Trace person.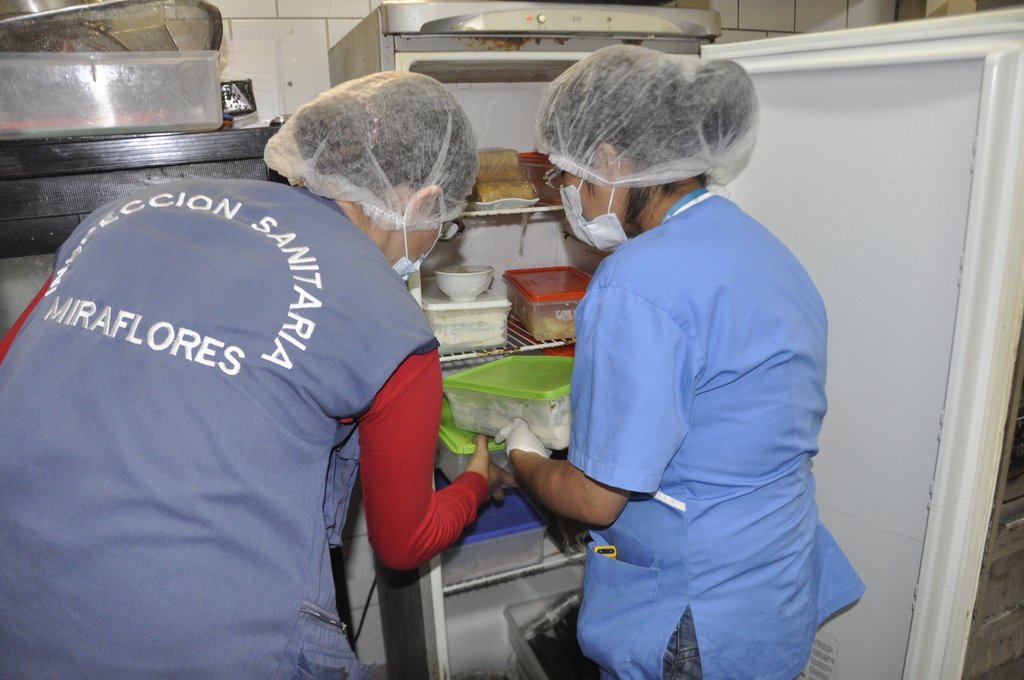
Traced to BBox(490, 40, 865, 679).
